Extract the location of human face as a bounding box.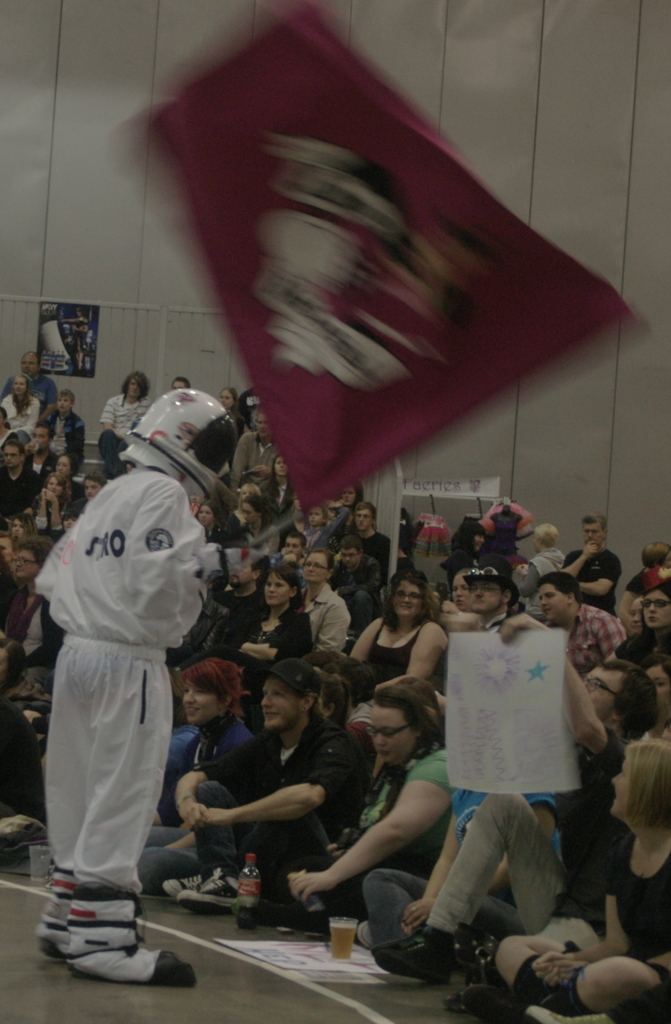
581:522:608:552.
